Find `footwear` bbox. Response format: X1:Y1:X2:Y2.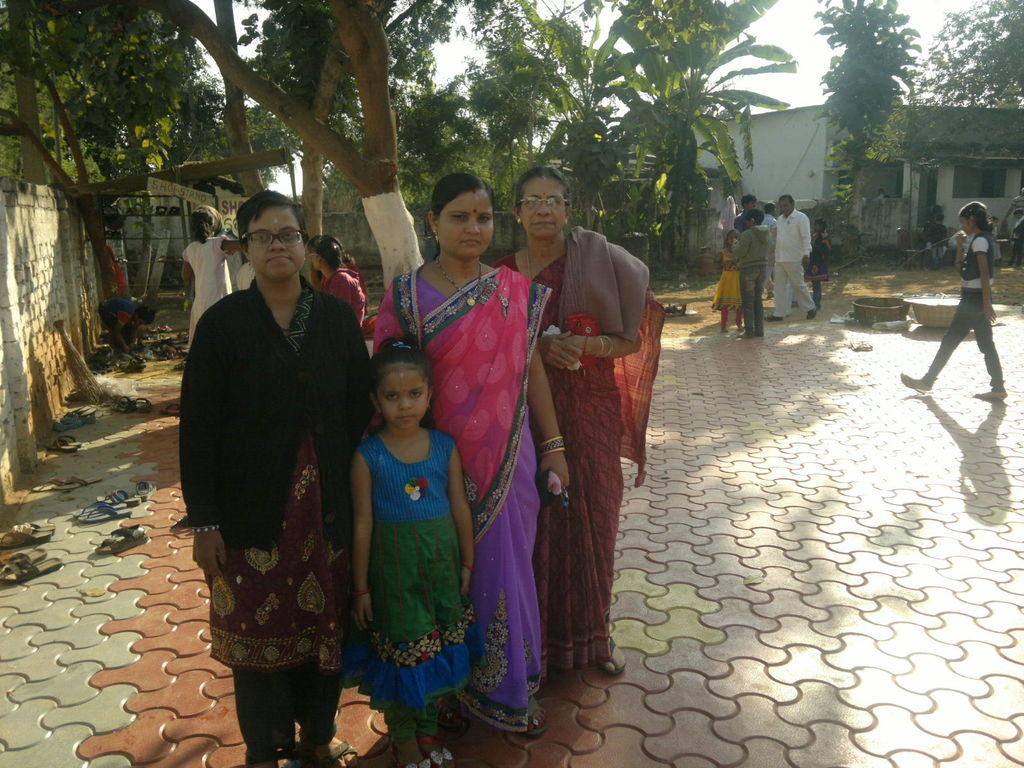
138:478:153:502.
